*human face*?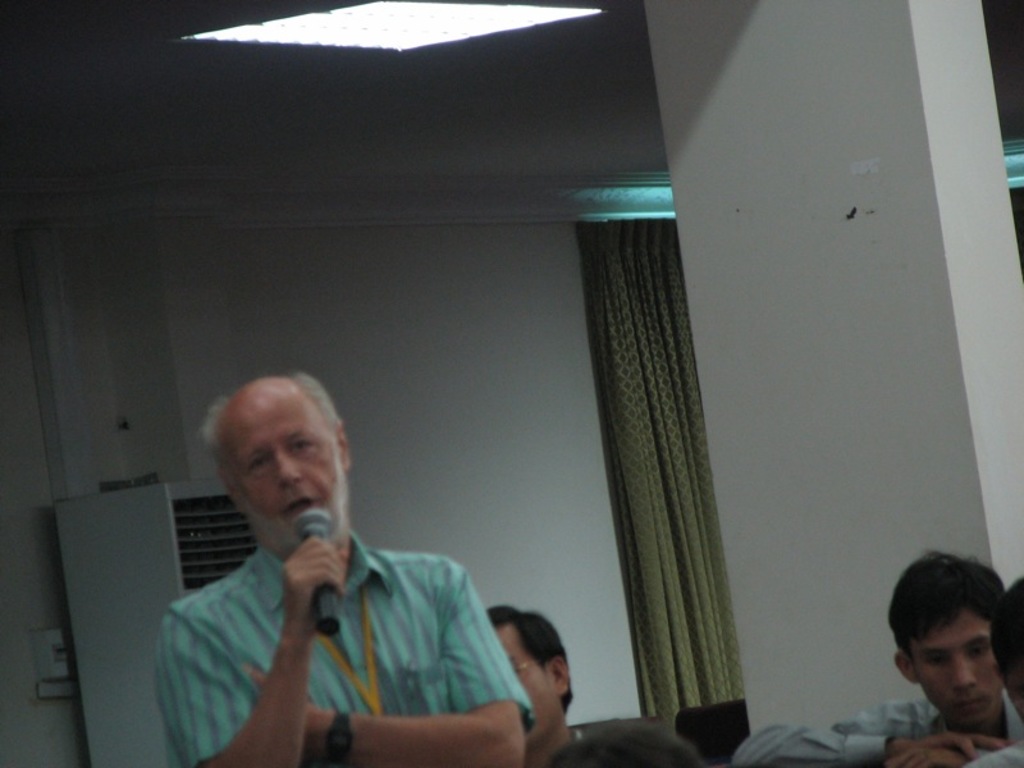
bbox(234, 404, 353, 550)
